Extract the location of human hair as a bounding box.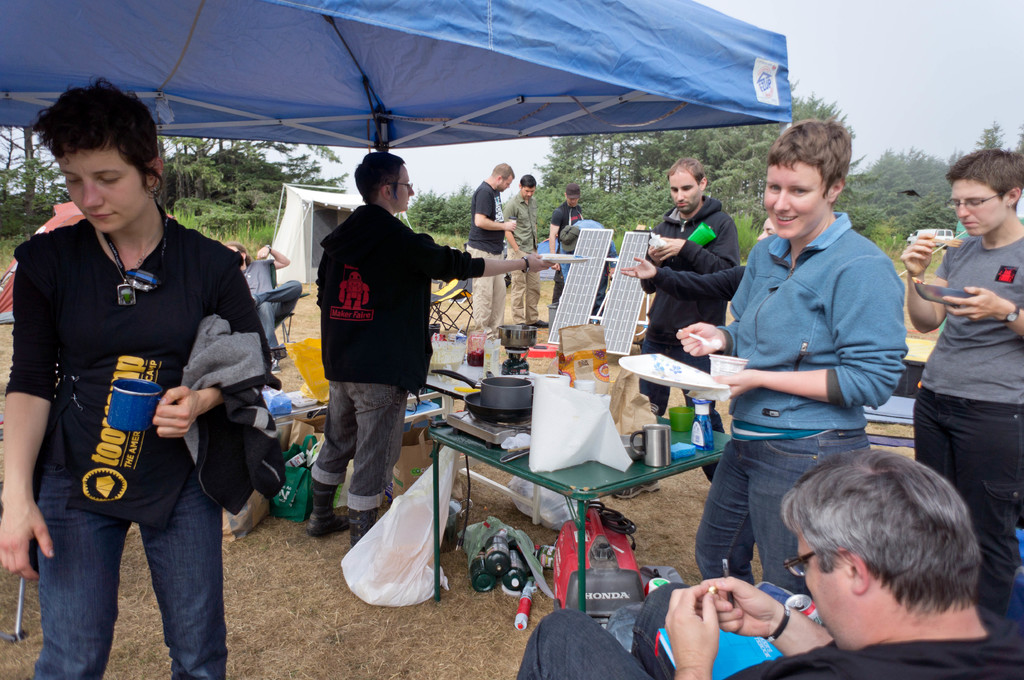
BBox(496, 162, 517, 181).
